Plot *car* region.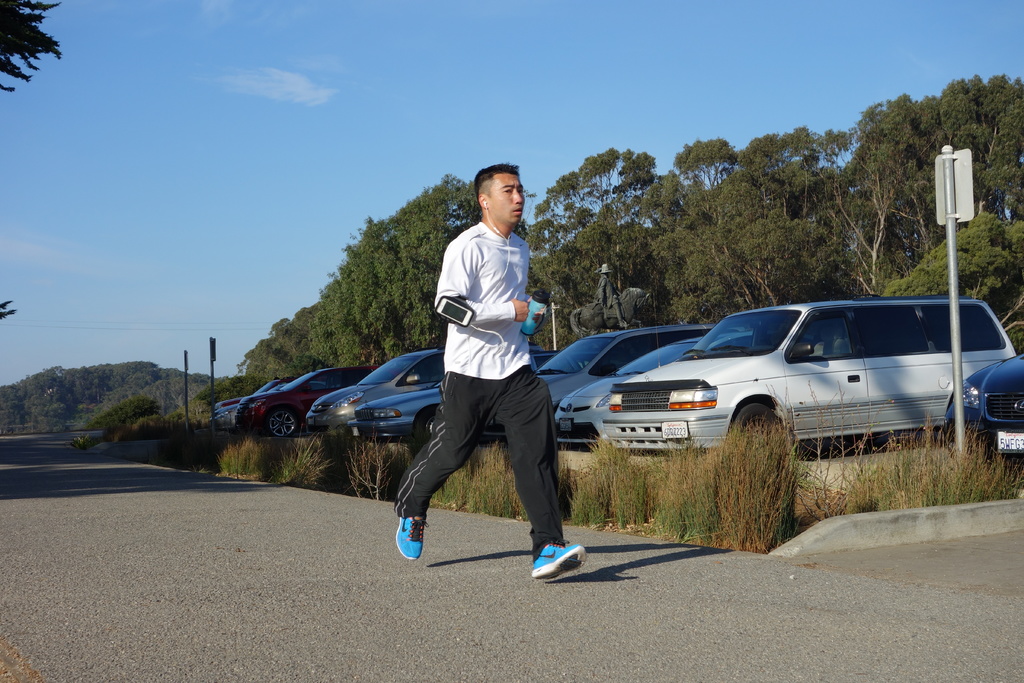
Plotted at detection(359, 347, 559, 445).
